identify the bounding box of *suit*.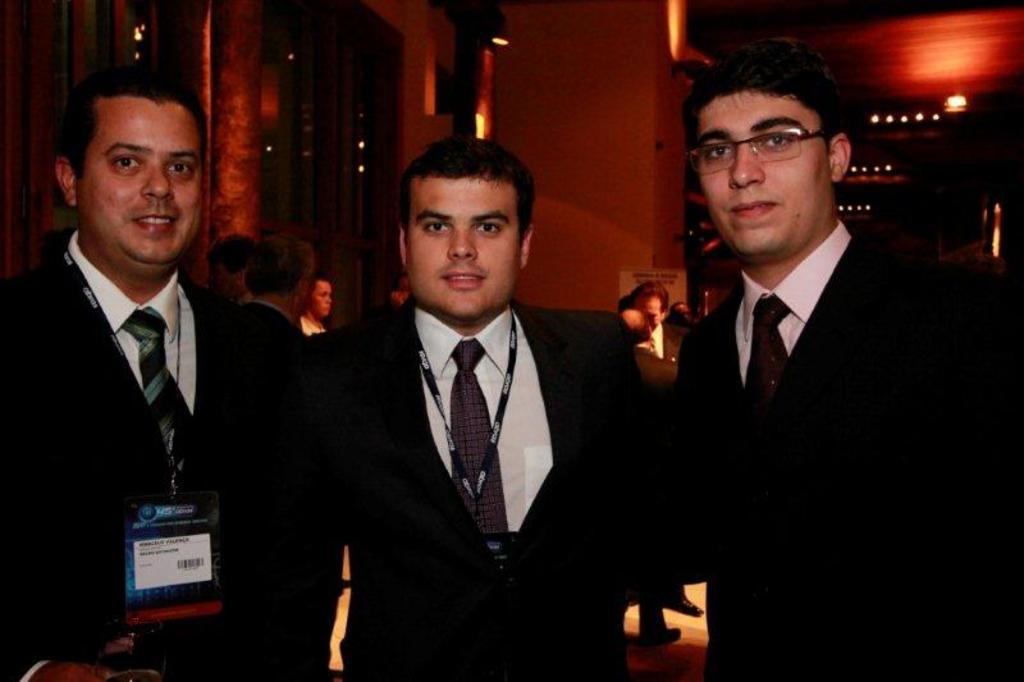
bbox=[293, 298, 641, 681].
